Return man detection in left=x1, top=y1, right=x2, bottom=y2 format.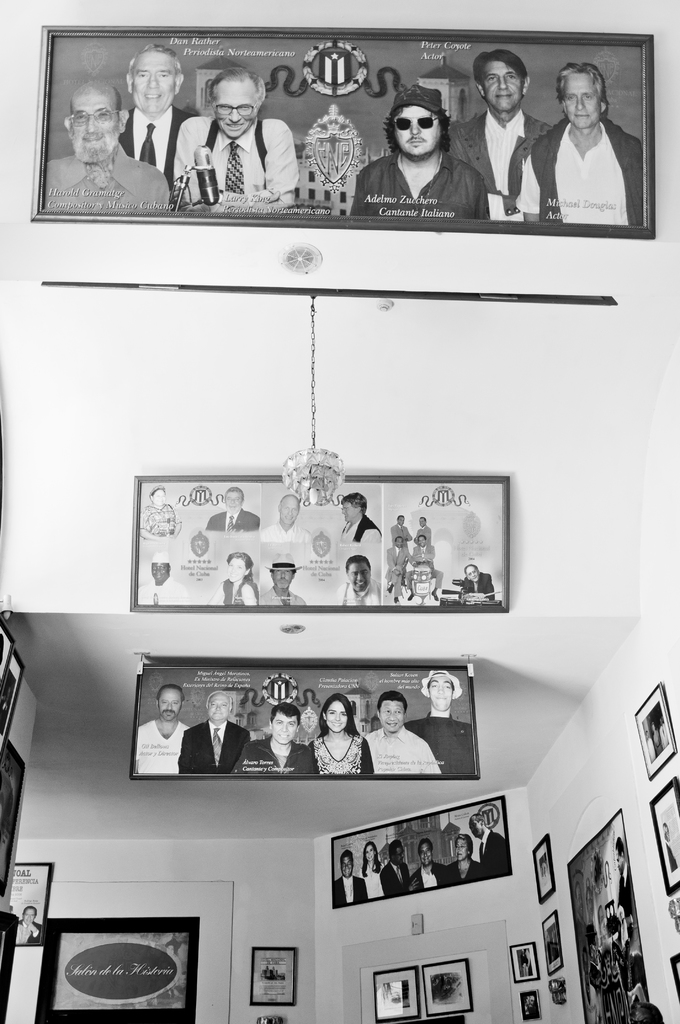
left=389, top=513, right=413, bottom=581.
